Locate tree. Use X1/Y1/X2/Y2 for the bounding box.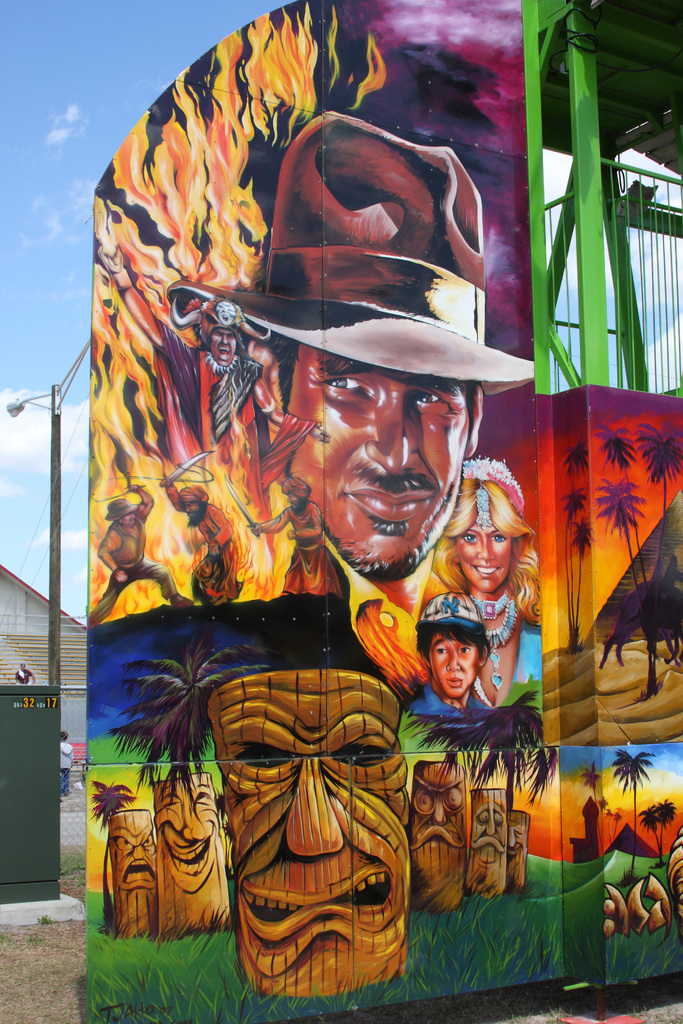
584/758/609/812.
